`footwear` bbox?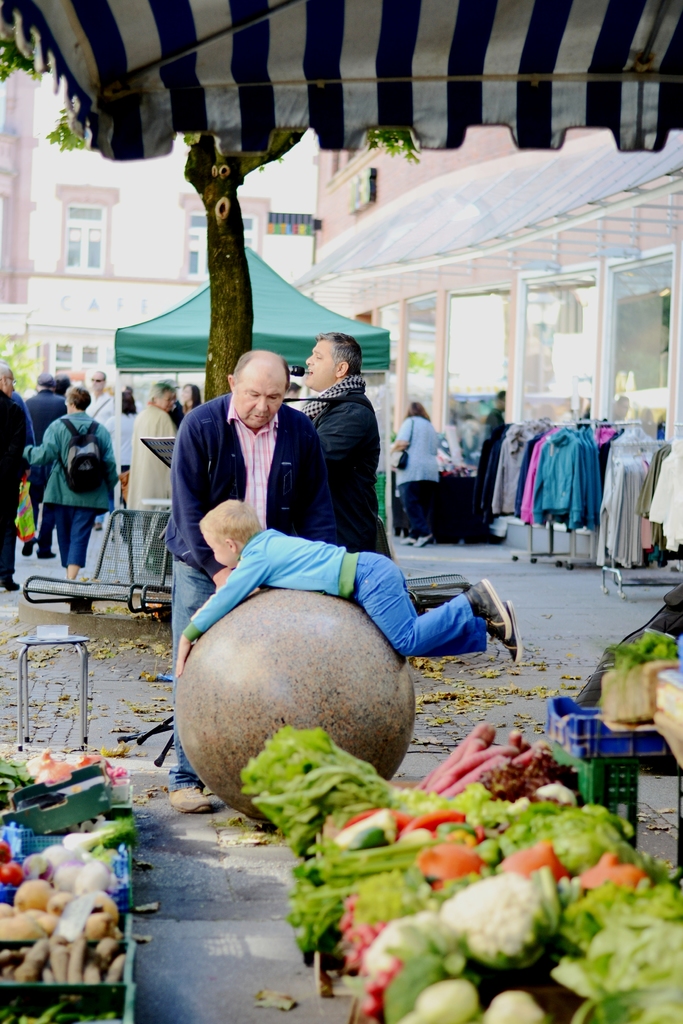
bbox(19, 536, 44, 559)
